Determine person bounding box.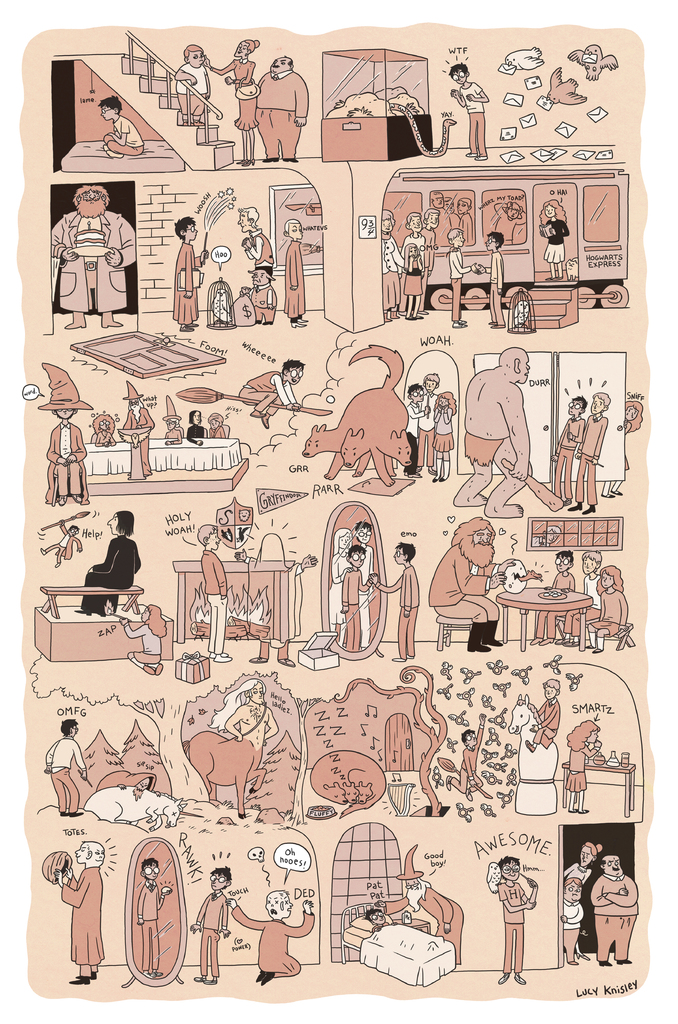
Determined: 38,519,83,568.
